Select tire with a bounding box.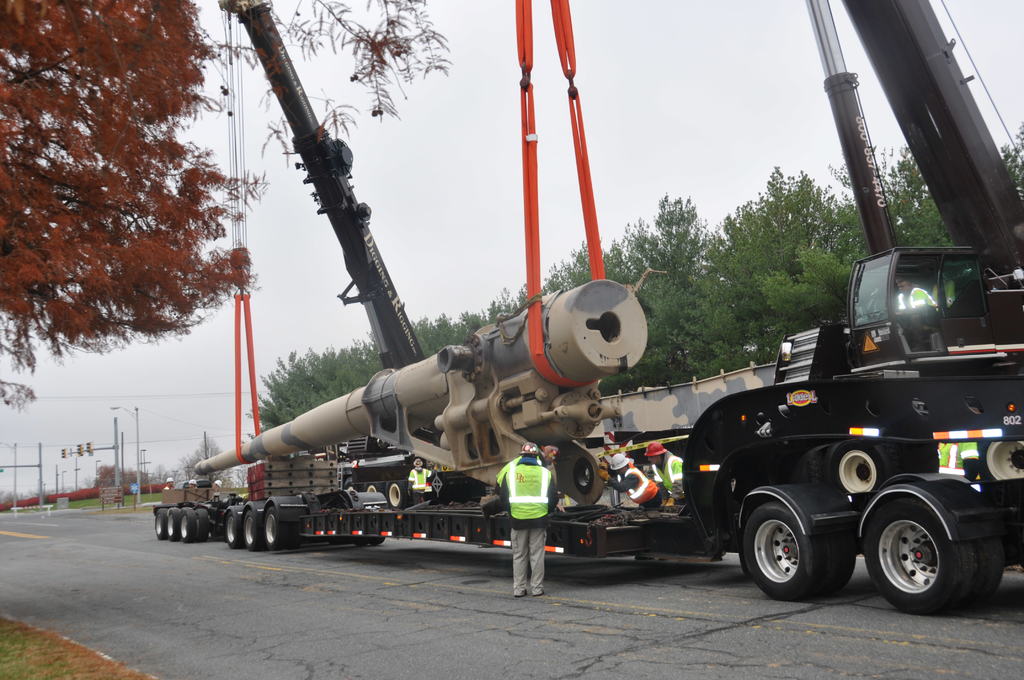
l=369, t=535, r=385, b=545.
